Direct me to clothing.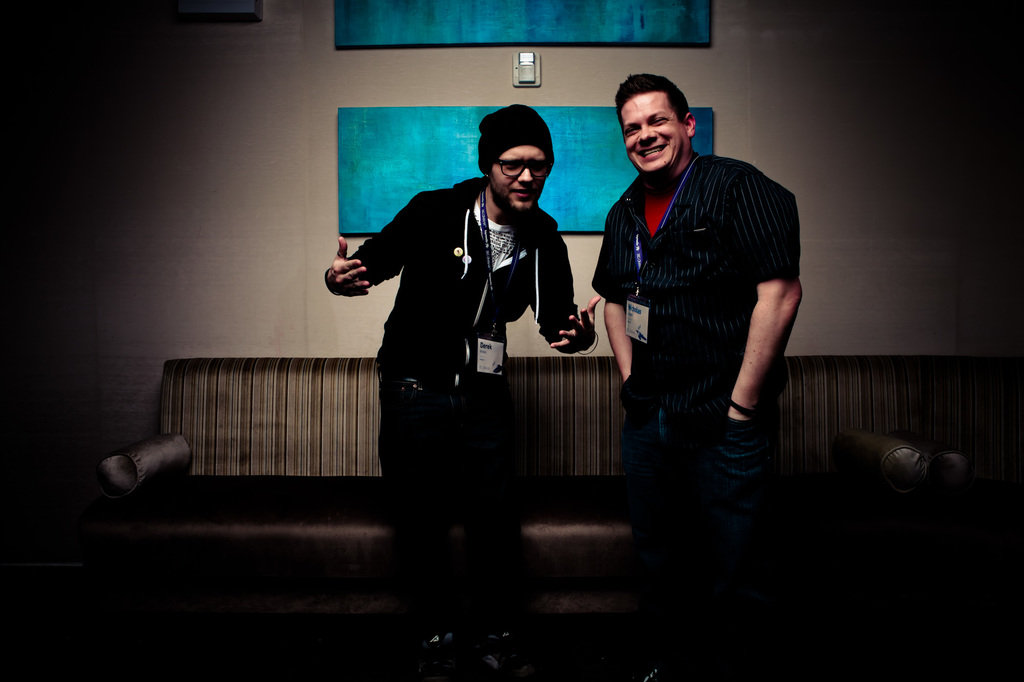
Direction: (345,173,598,612).
